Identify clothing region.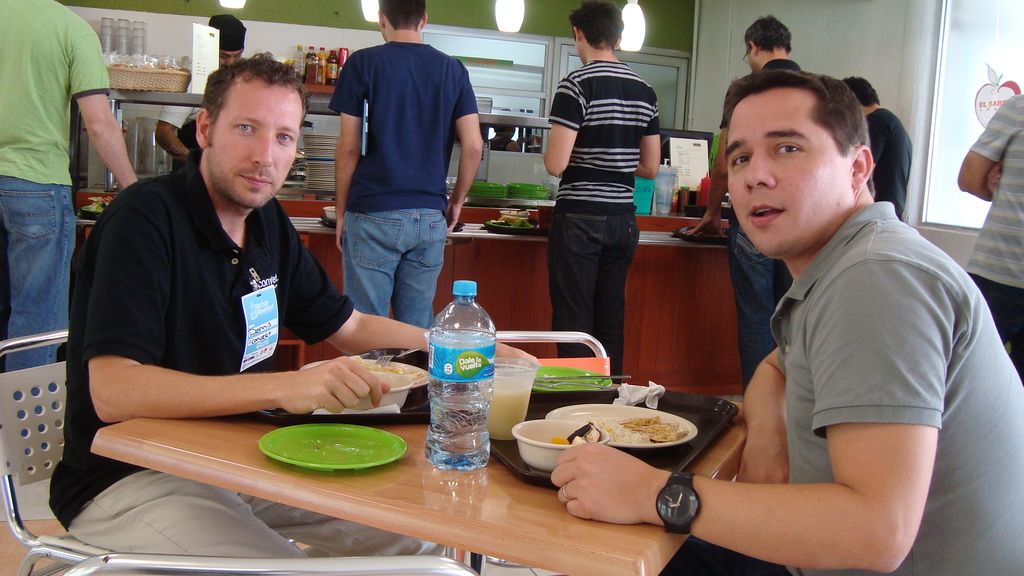
Region: x1=721 y1=61 x2=799 y2=389.
